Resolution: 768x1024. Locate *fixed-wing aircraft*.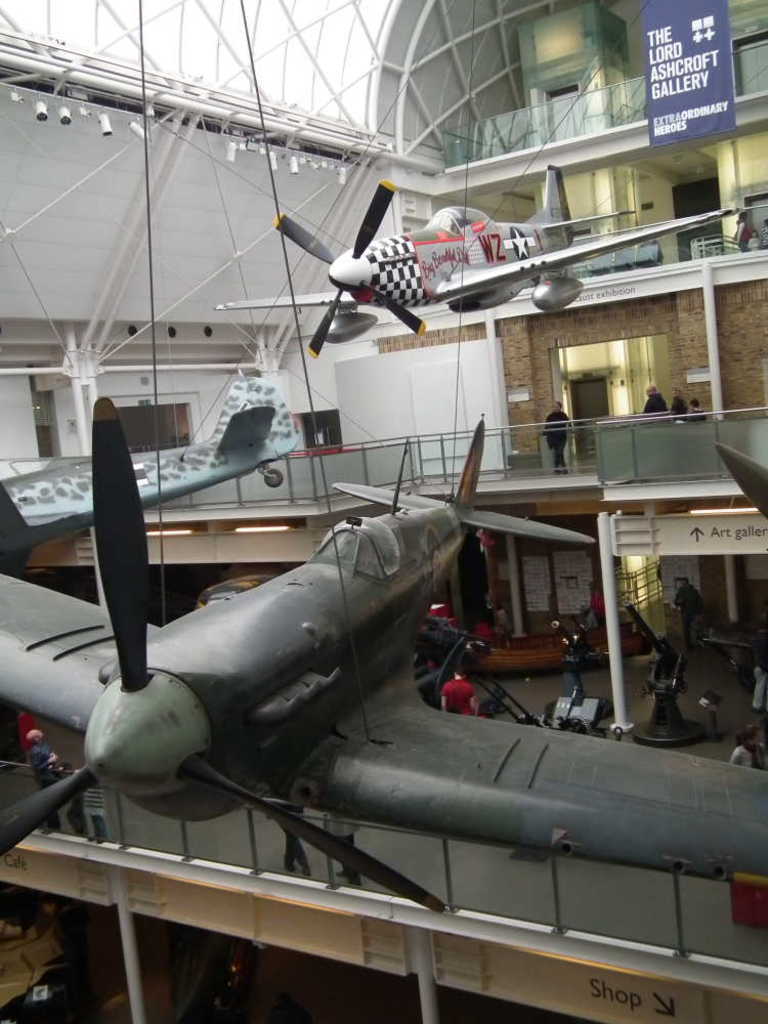
<region>0, 397, 765, 916</region>.
